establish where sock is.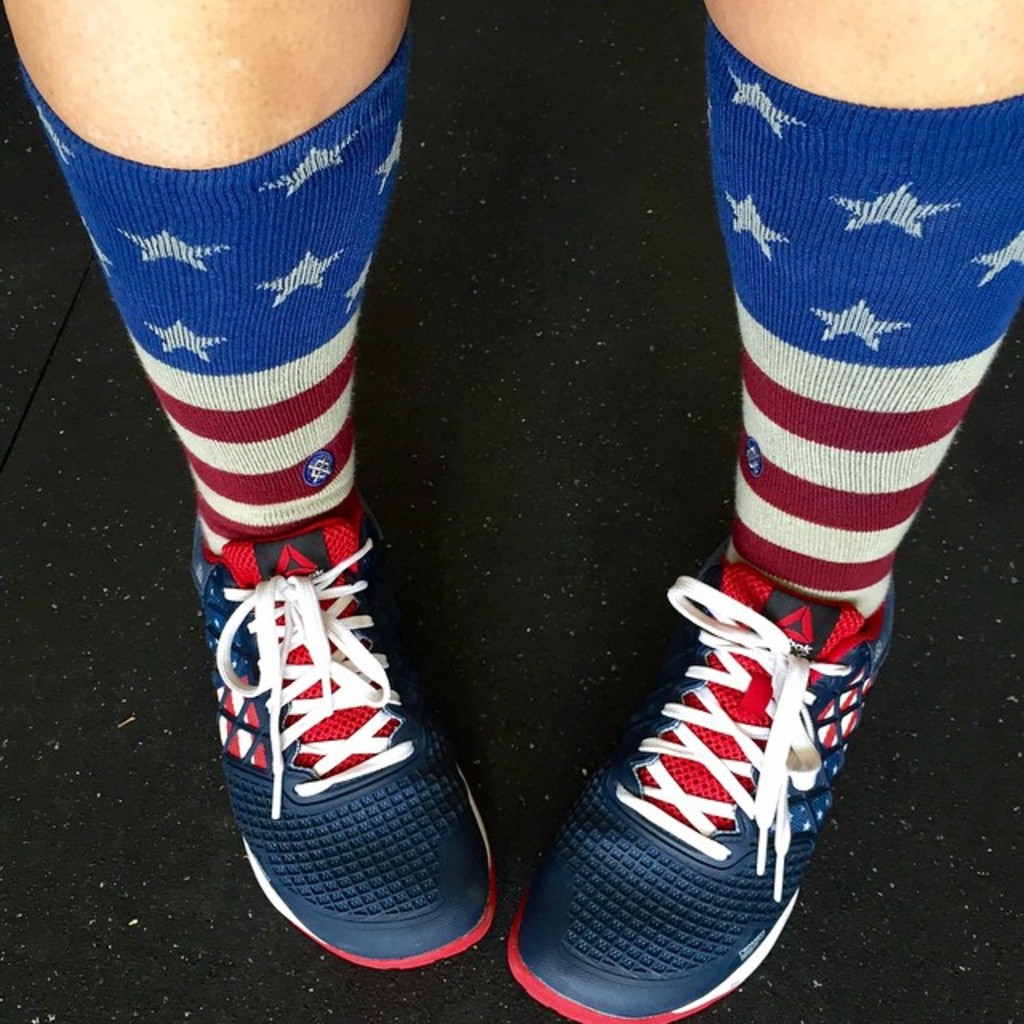
Established at {"left": 698, "top": 10, "right": 1022, "bottom": 613}.
